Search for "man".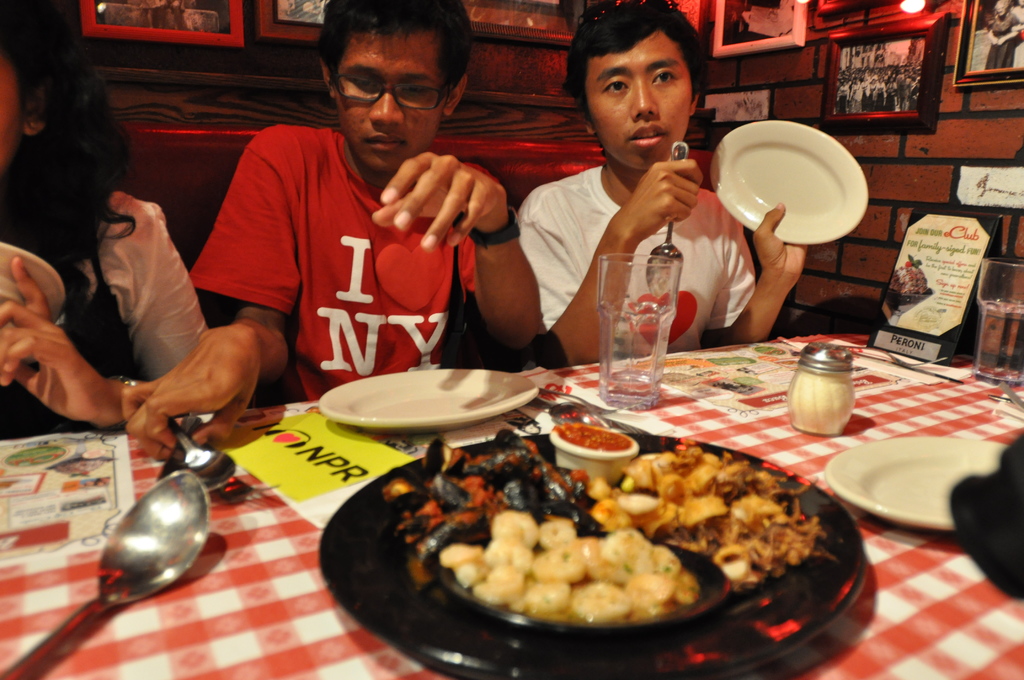
Found at BBox(516, 0, 811, 367).
